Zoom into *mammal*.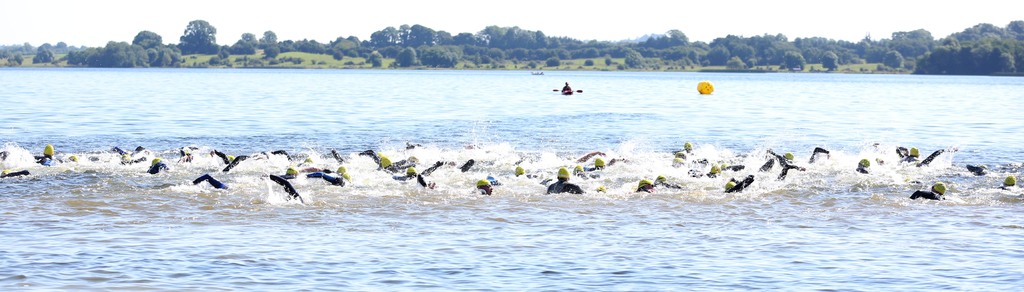
Zoom target: rect(635, 178, 652, 195).
